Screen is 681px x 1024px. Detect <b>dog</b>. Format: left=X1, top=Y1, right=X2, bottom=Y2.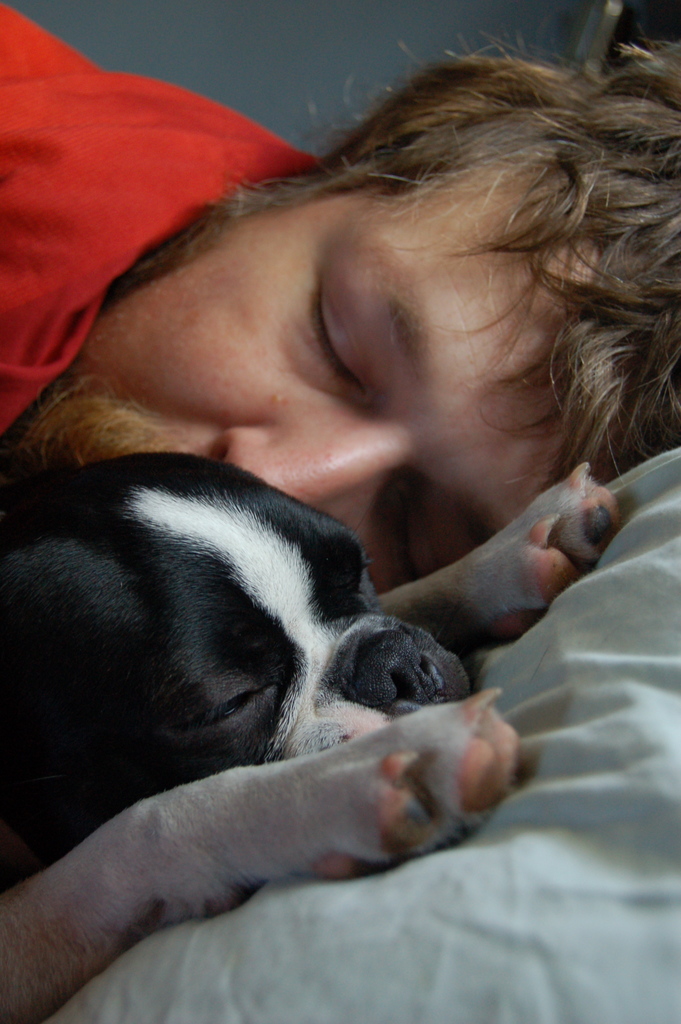
left=0, top=376, right=624, bottom=1023.
